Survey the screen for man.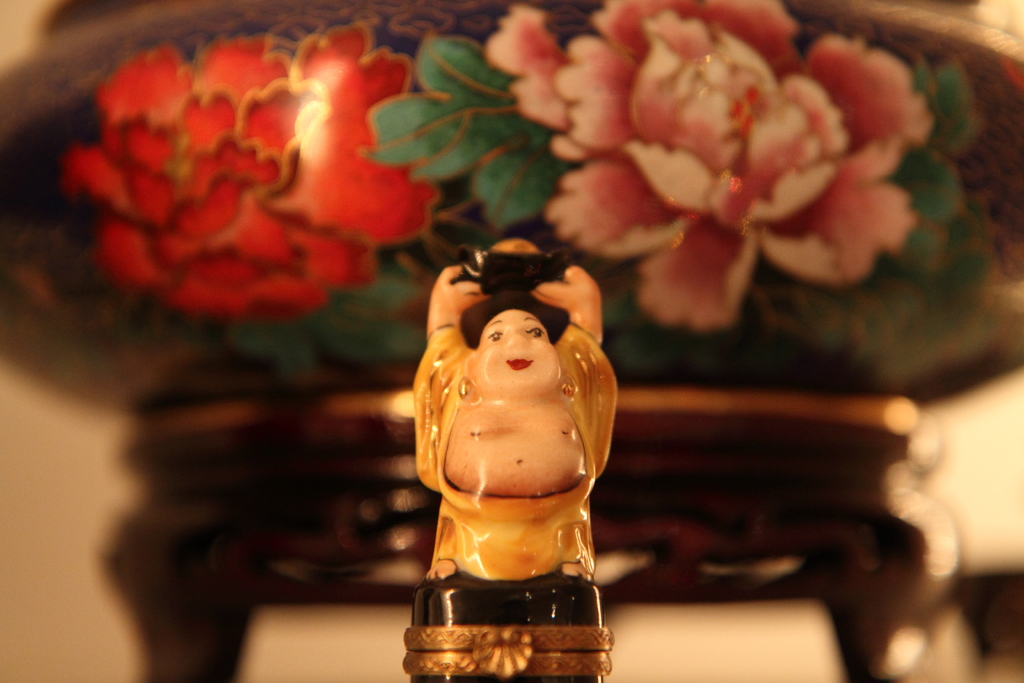
Survey found: x1=392, y1=241, x2=645, y2=657.
